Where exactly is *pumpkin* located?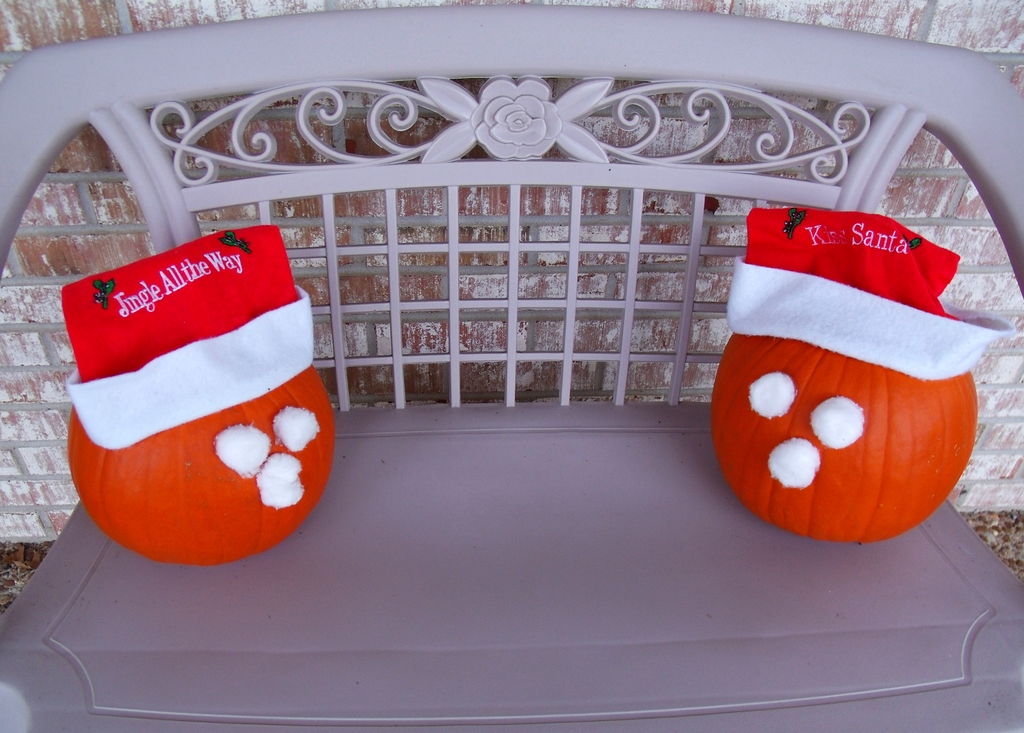
Its bounding box is Rect(709, 332, 979, 545).
